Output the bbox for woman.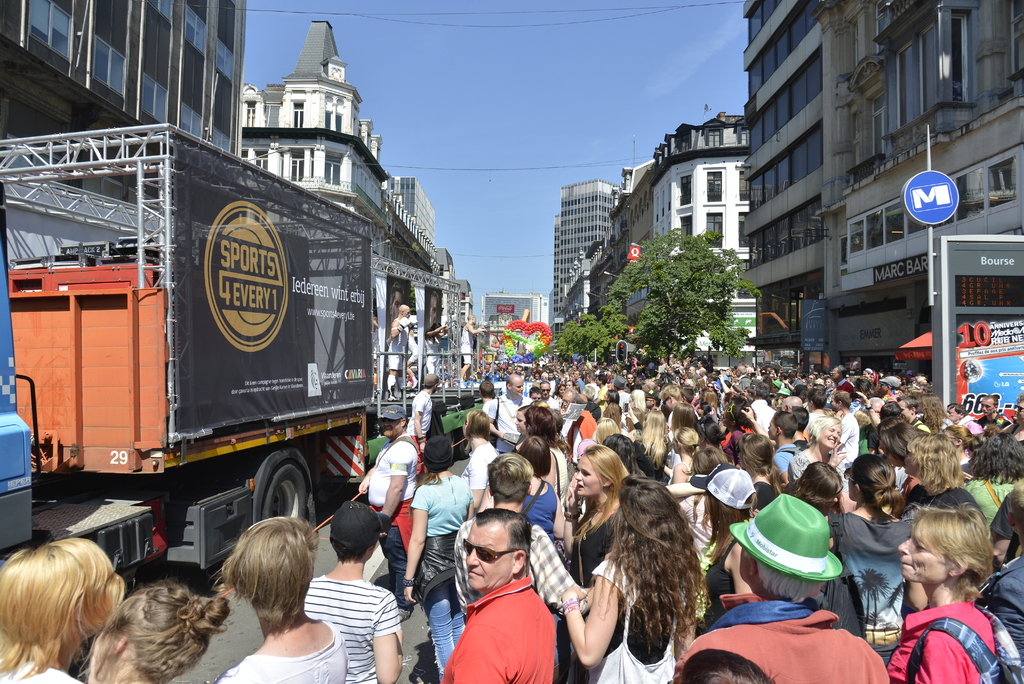
l=75, t=582, r=232, b=683.
